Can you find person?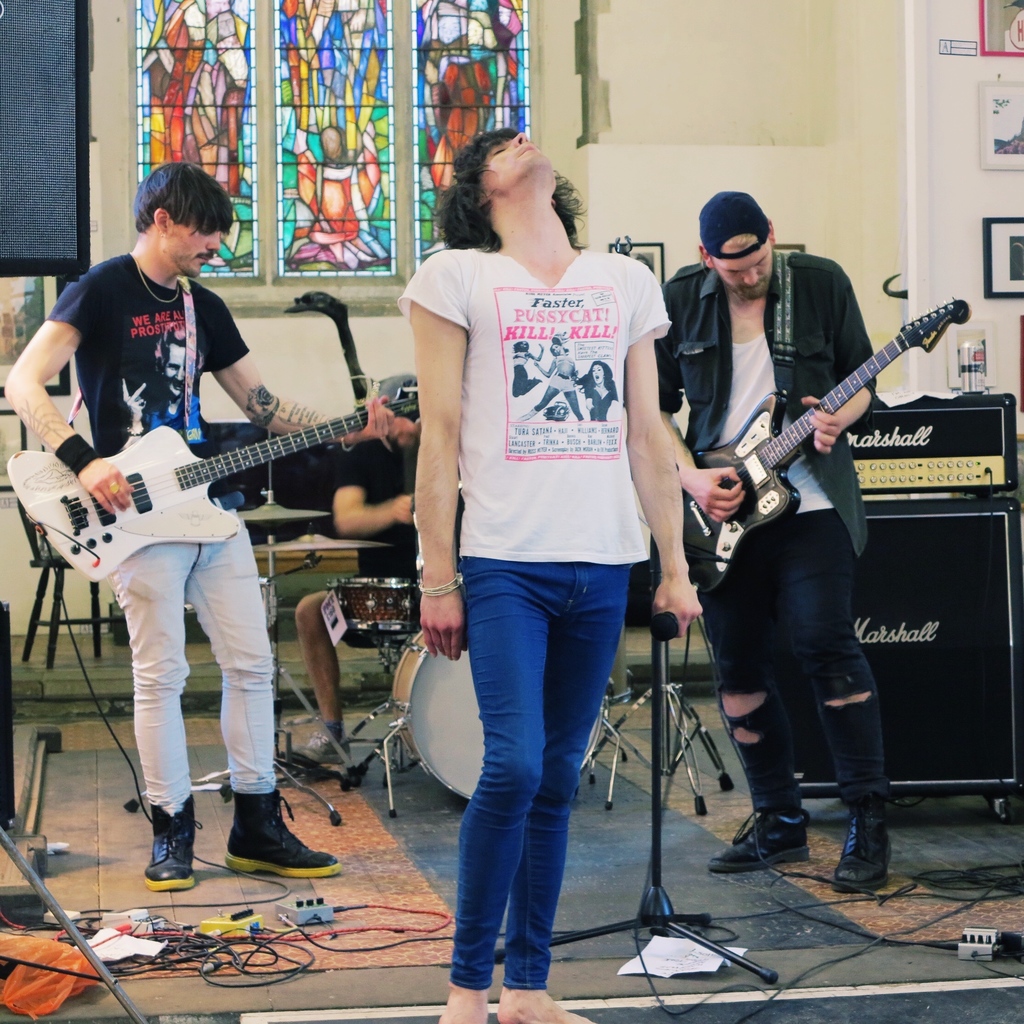
Yes, bounding box: 511,342,541,399.
